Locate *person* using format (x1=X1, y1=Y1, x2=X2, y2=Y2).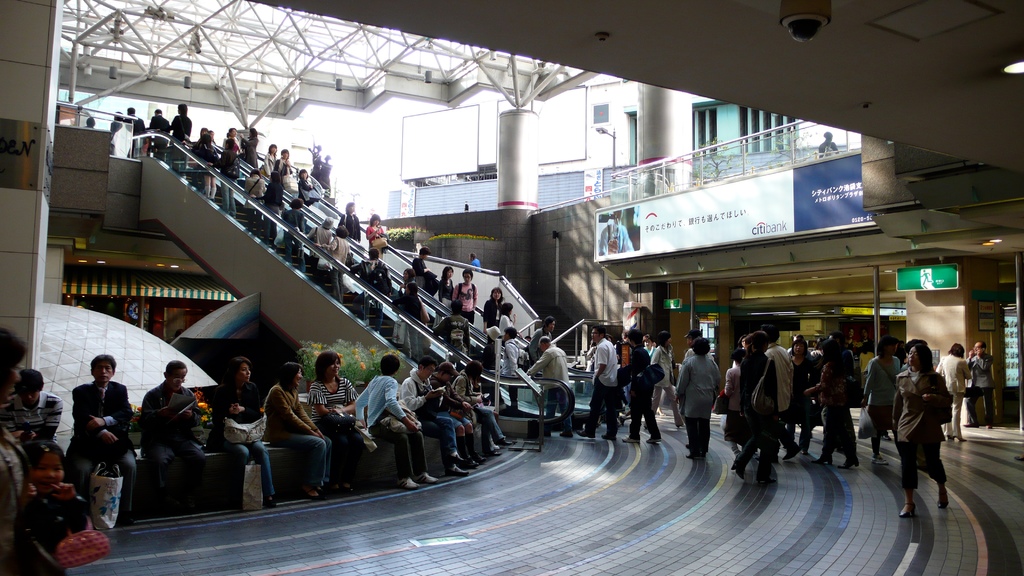
(x1=244, y1=166, x2=263, y2=234).
